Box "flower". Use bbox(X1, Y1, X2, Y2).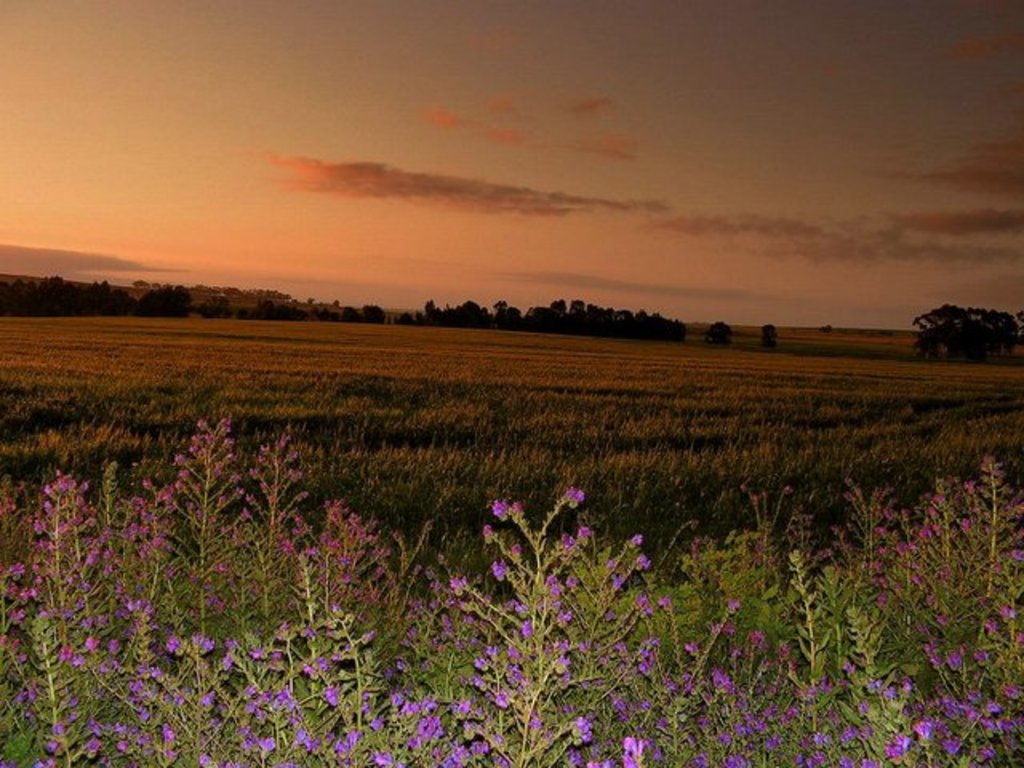
bbox(720, 757, 746, 766).
